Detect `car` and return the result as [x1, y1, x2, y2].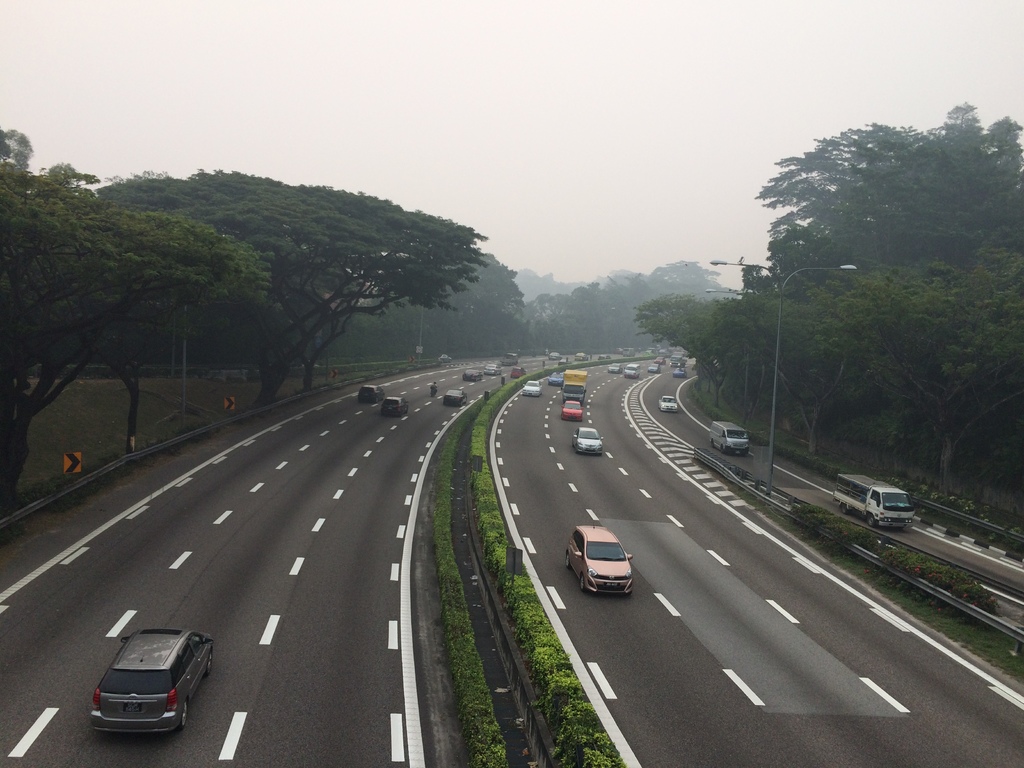
[545, 349, 561, 359].
